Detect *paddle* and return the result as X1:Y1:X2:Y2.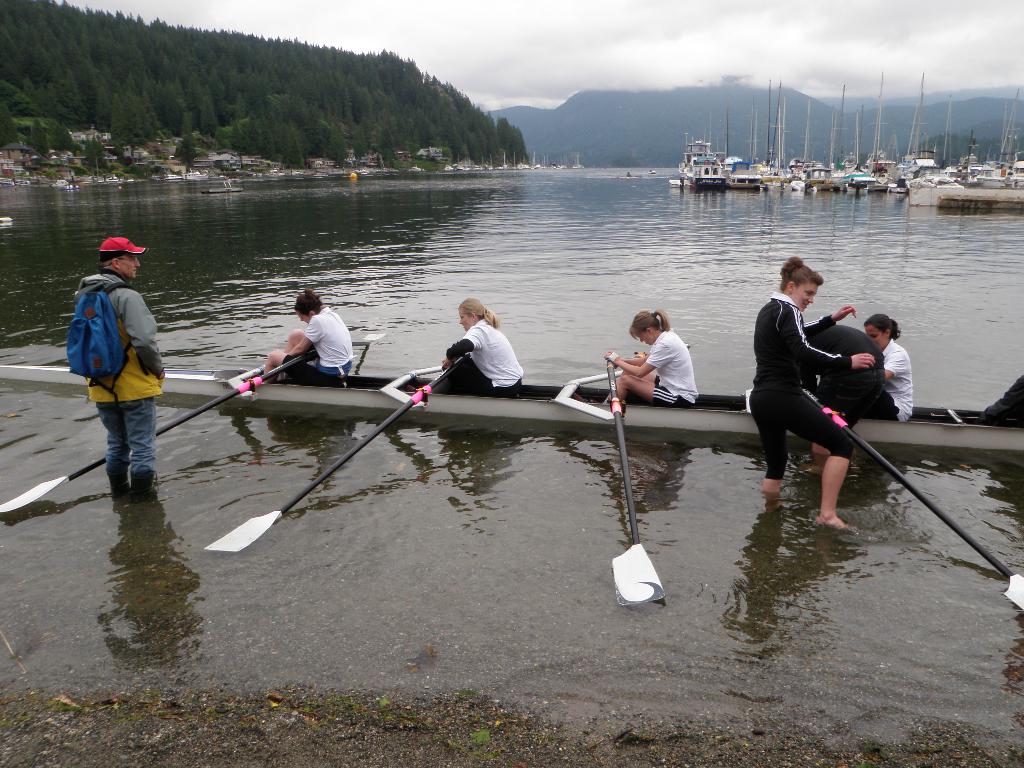
803:390:1023:614.
